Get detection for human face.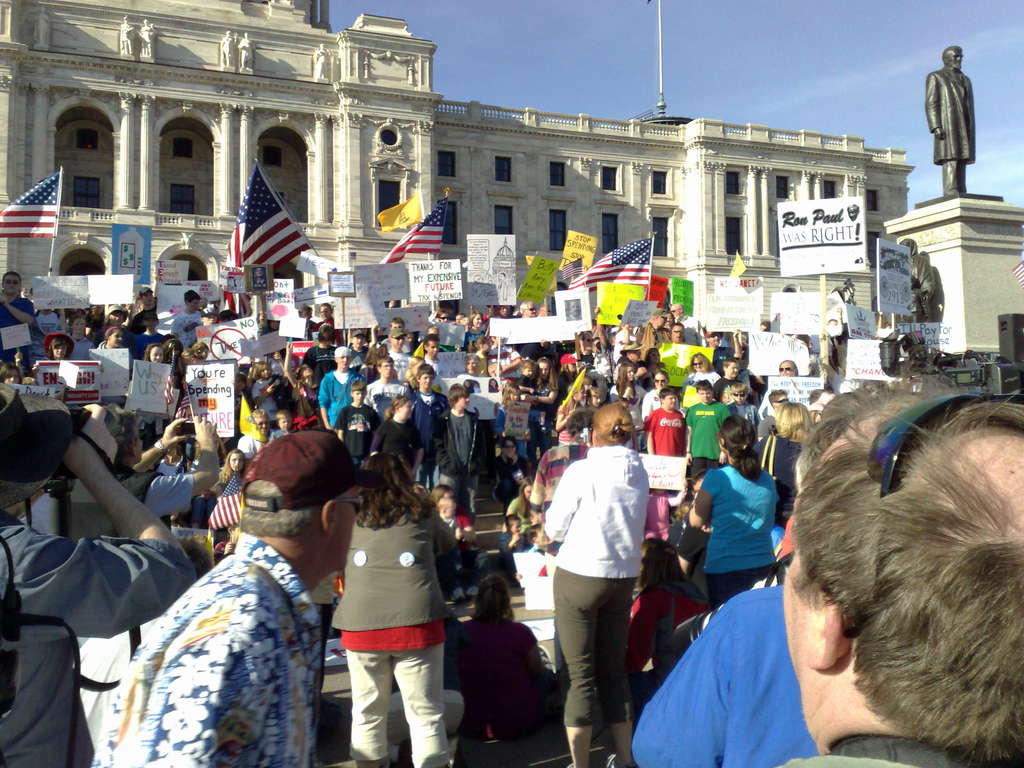
Detection: BBox(438, 317, 447, 322).
